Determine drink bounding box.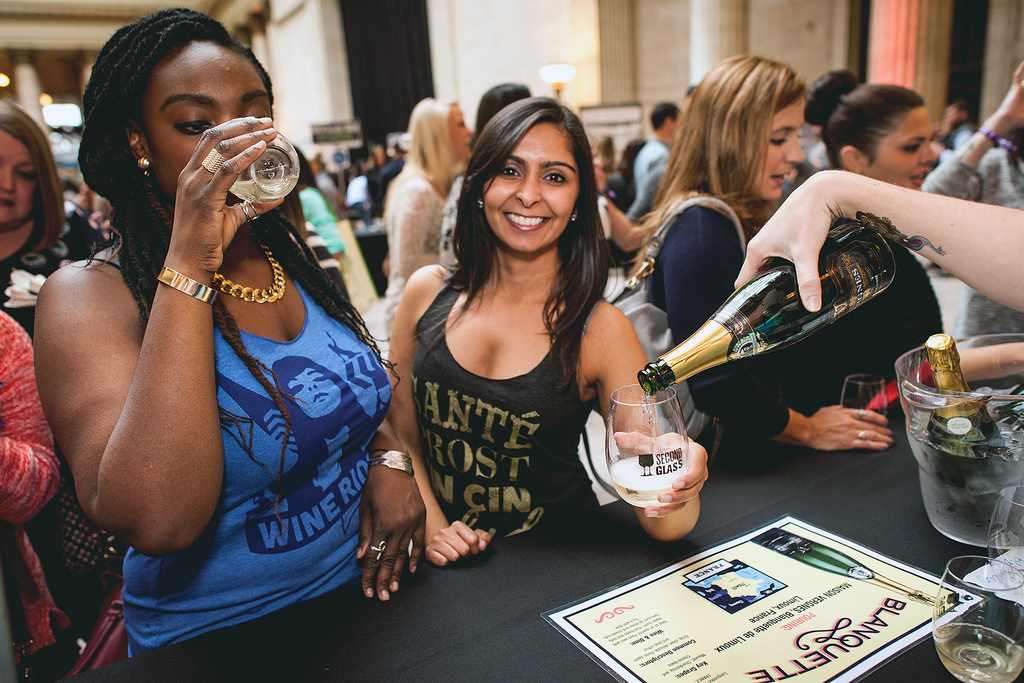
Determined: 616,406,709,520.
